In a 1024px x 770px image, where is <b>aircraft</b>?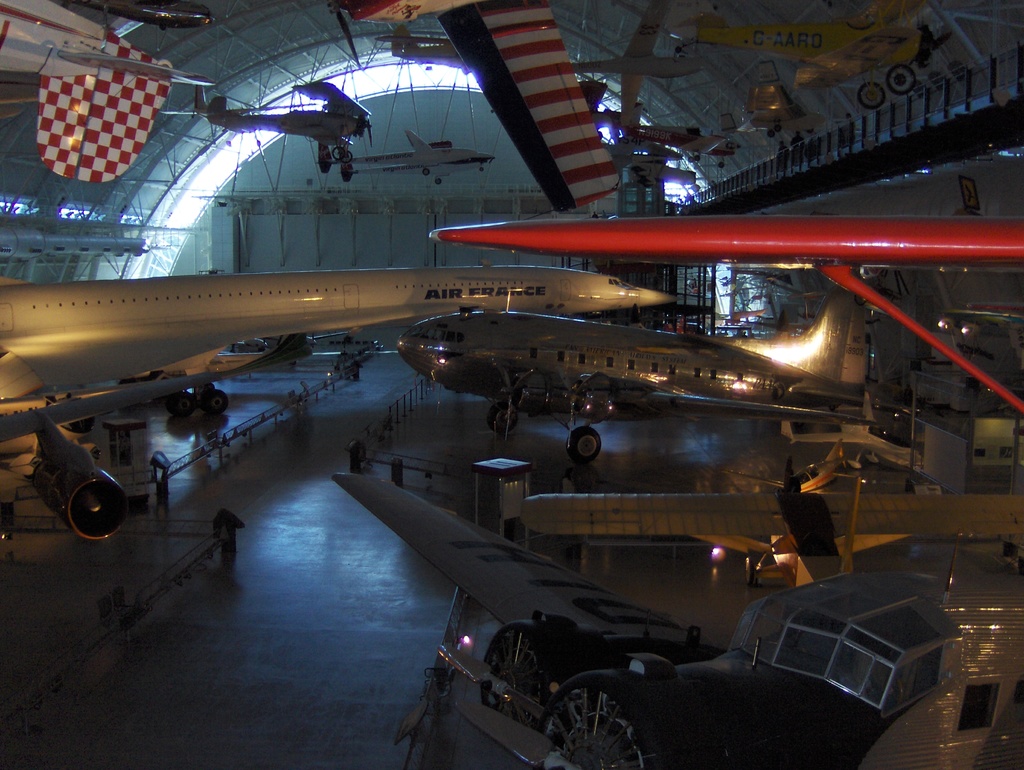
bbox=(570, 0, 707, 141).
